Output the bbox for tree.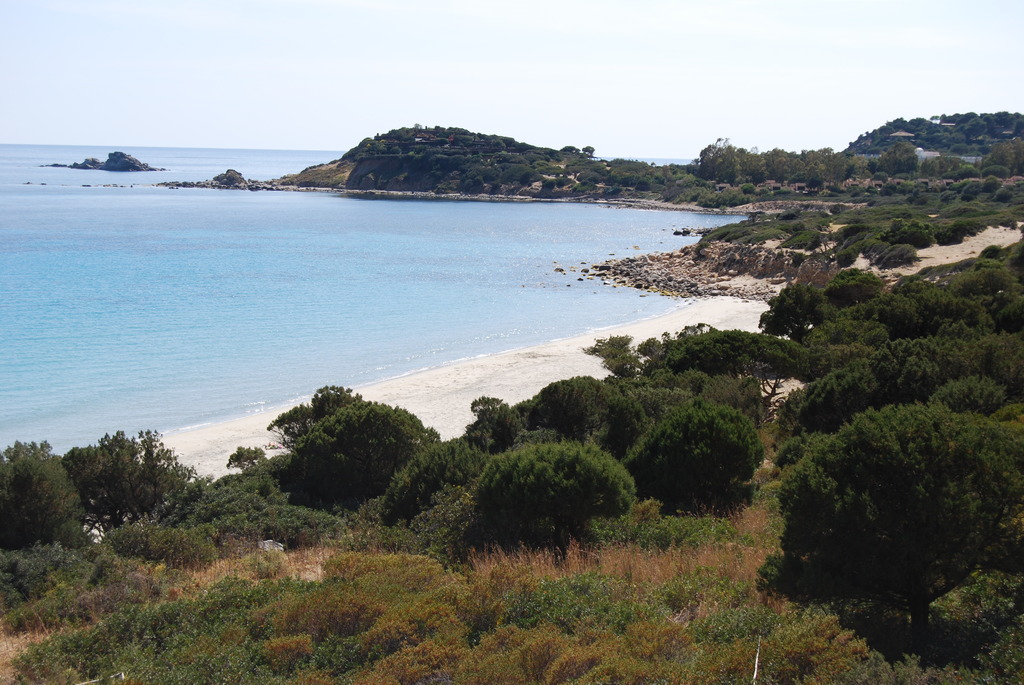
bbox(295, 400, 440, 498).
